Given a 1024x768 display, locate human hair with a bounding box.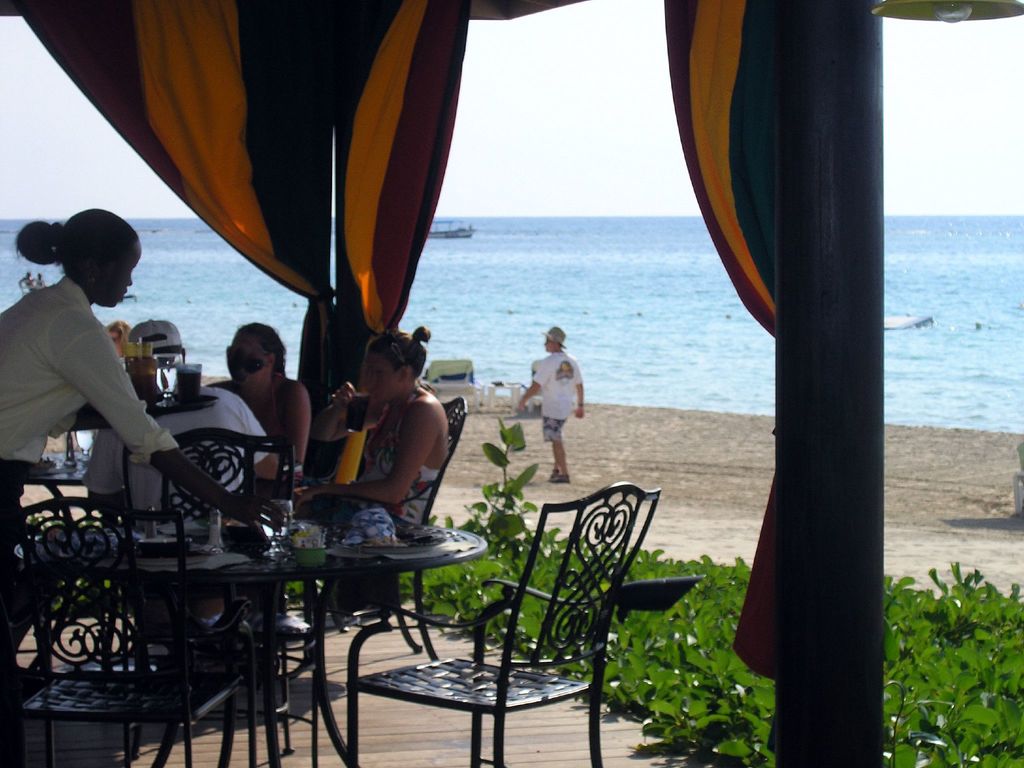
Located: pyautogui.locateOnScreen(230, 320, 284, 377).
